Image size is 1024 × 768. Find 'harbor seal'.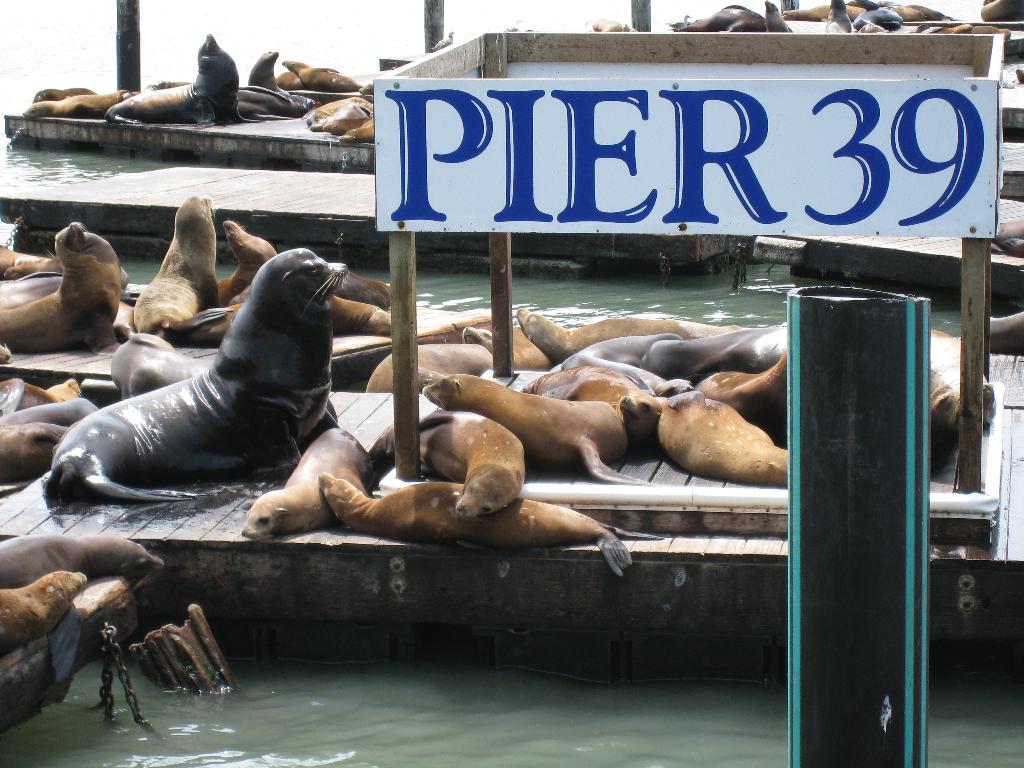
585:19:643:33.
